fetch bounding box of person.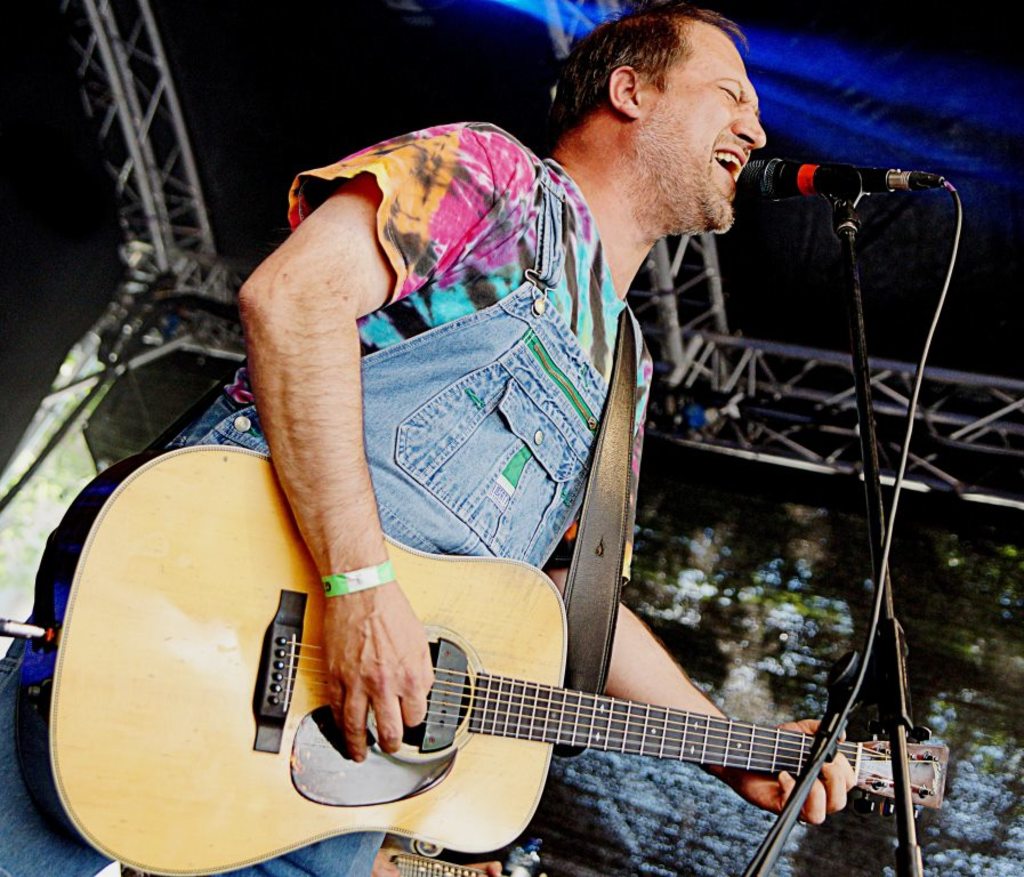
Bbox: bbox(0, 11, 855, 875).
